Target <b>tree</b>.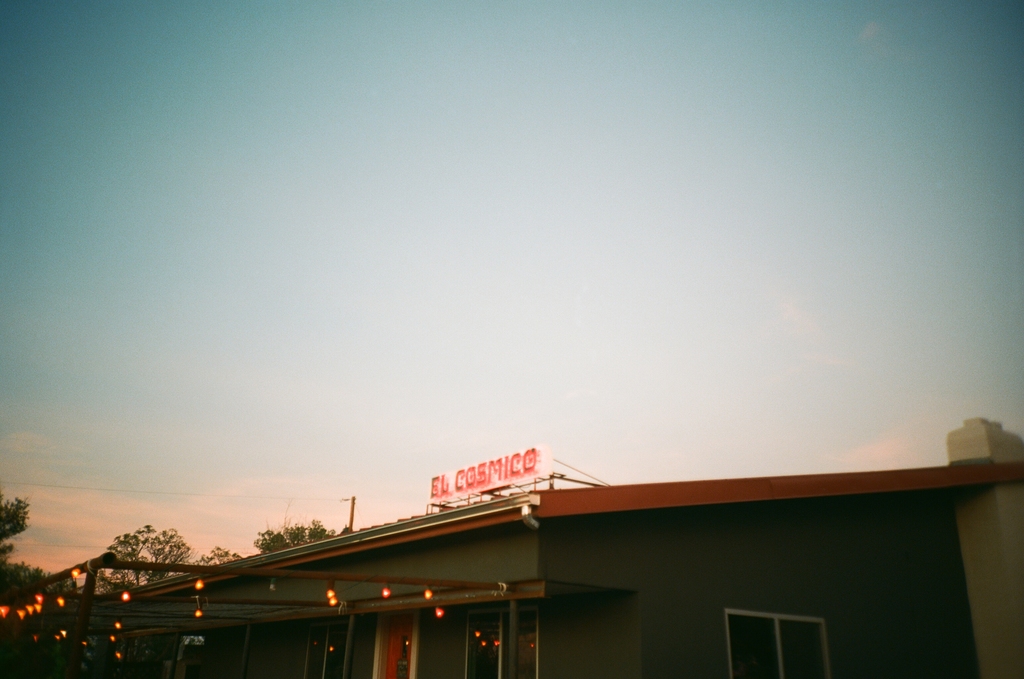
Target region: {"left": 0, "top": 493, "right": 32, "bottom": 573}.
